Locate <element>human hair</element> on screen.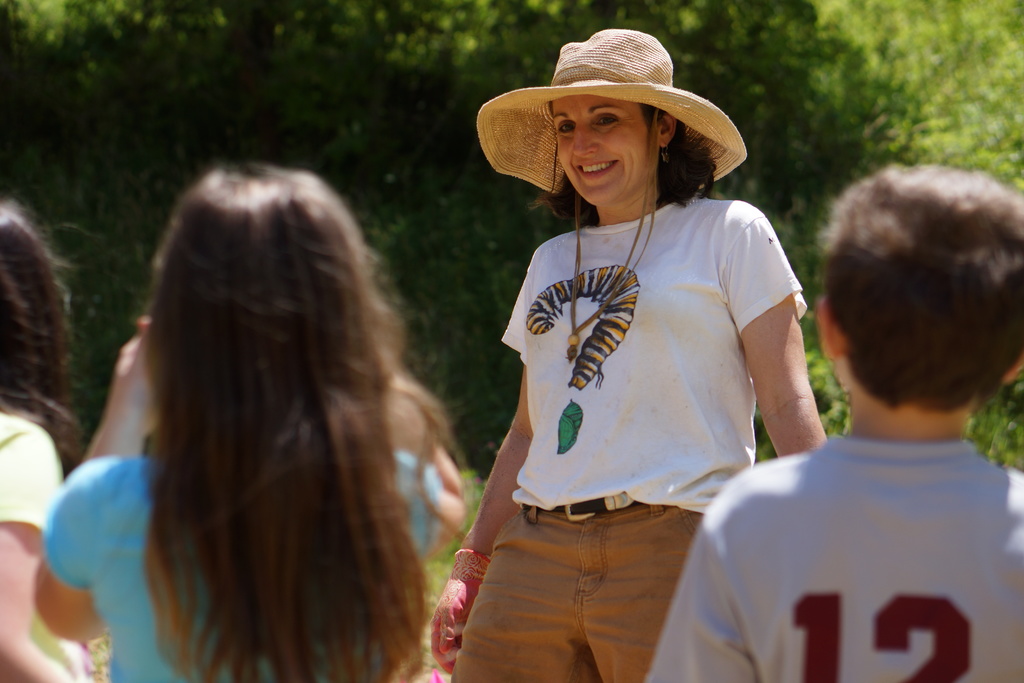
On screen at <box>822,165,1023,411</box>.
